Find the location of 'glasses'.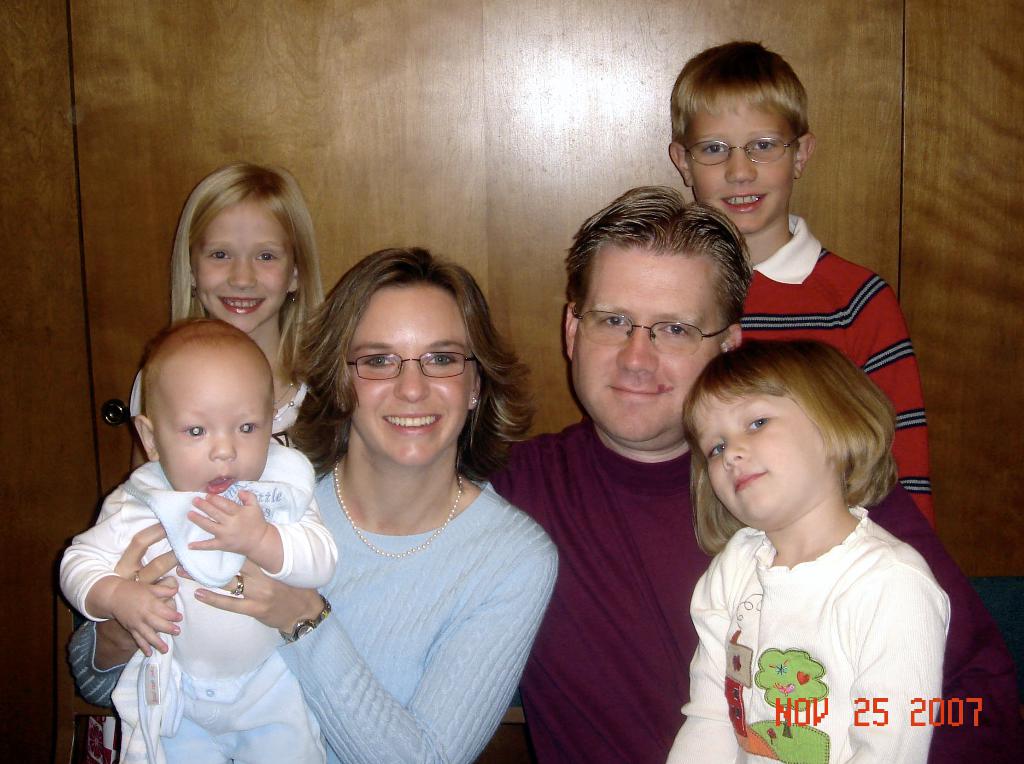
Location: {"left": 682, "top": 129, "right": 801, "bottom": 166}.
